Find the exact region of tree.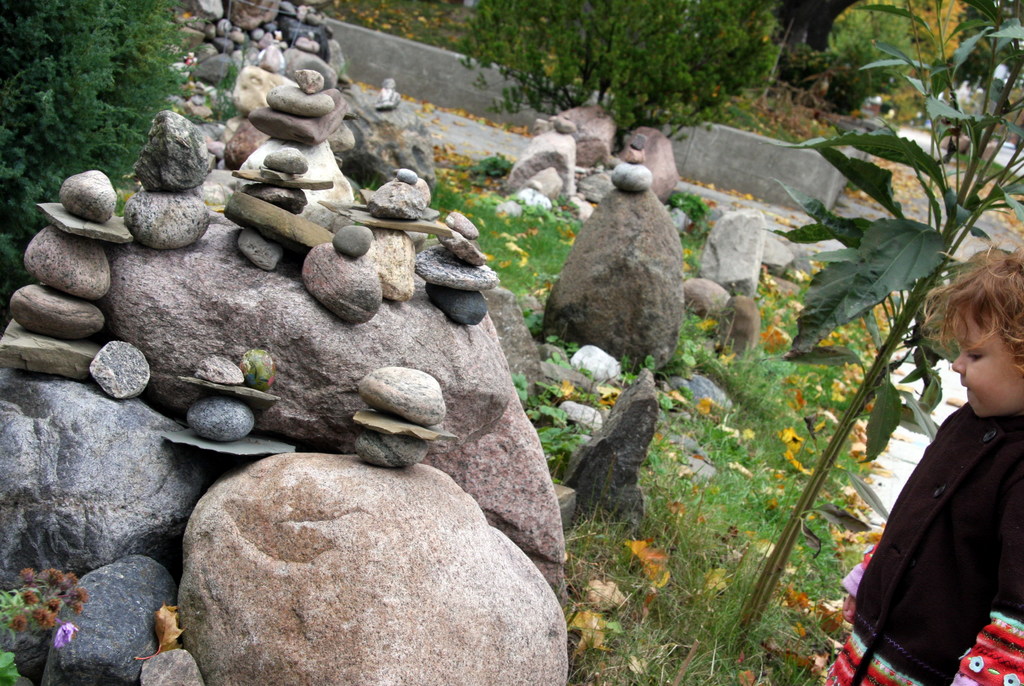
Exact region: box(0, 0, 233, 318).
